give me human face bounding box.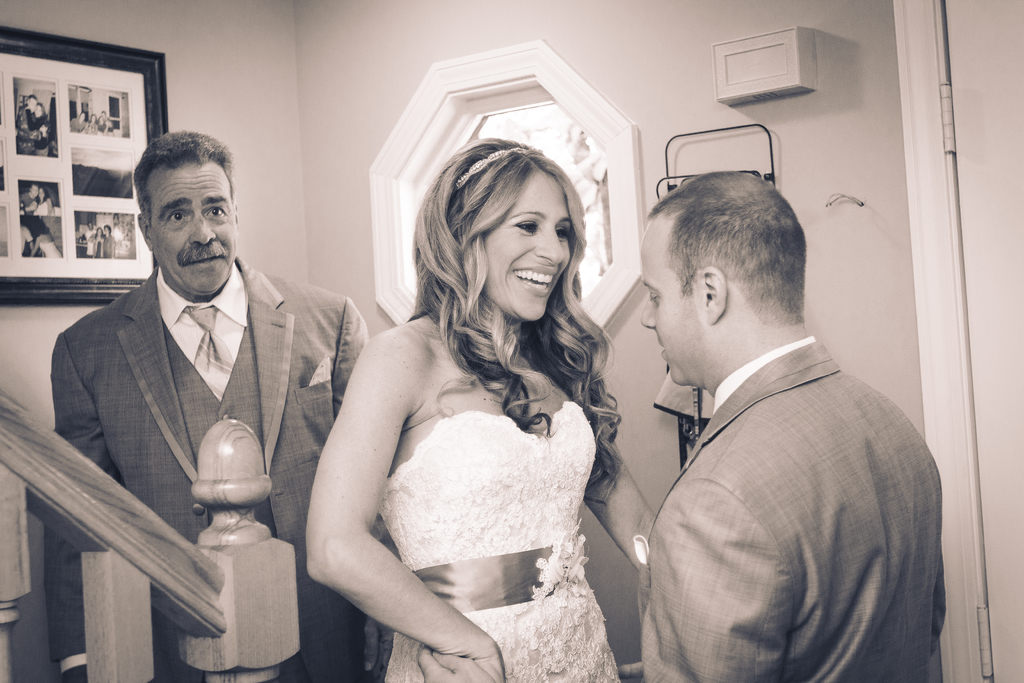
BBox(641, 231, 703, 384).
